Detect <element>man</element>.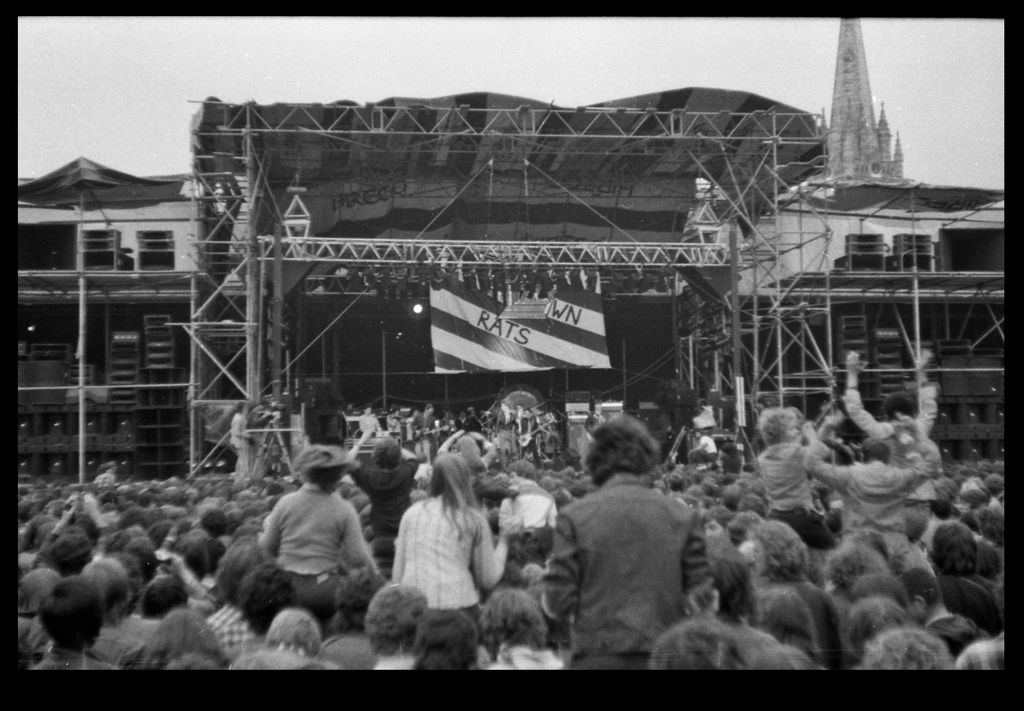
Detected at bbox=[536, 436, 728, 675].
